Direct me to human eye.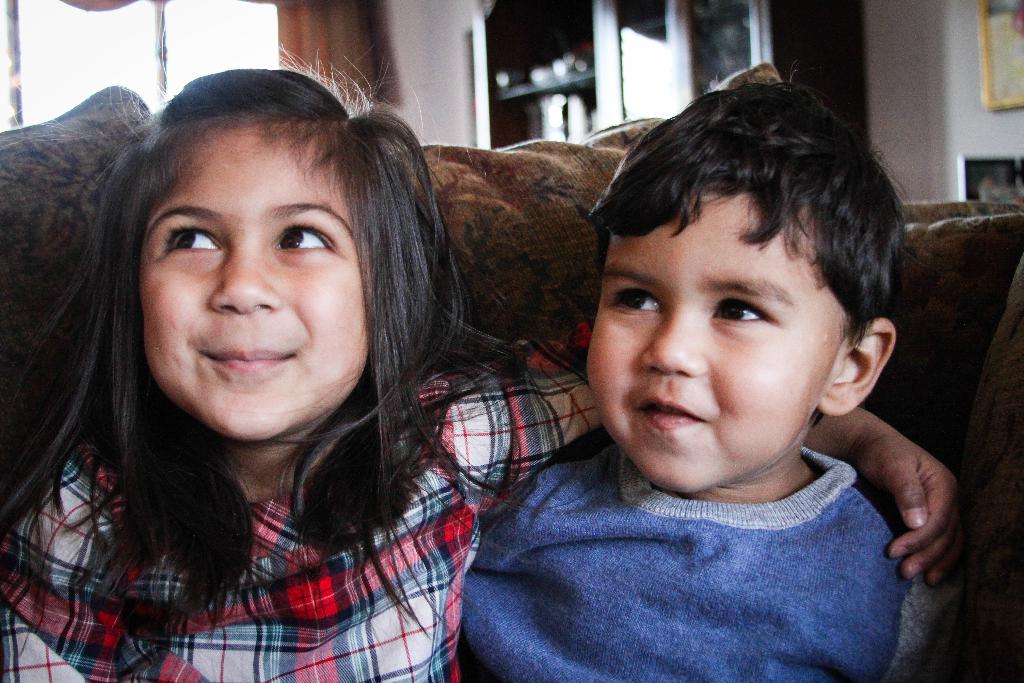
Direction: locate(161, 223, 225, 259).
